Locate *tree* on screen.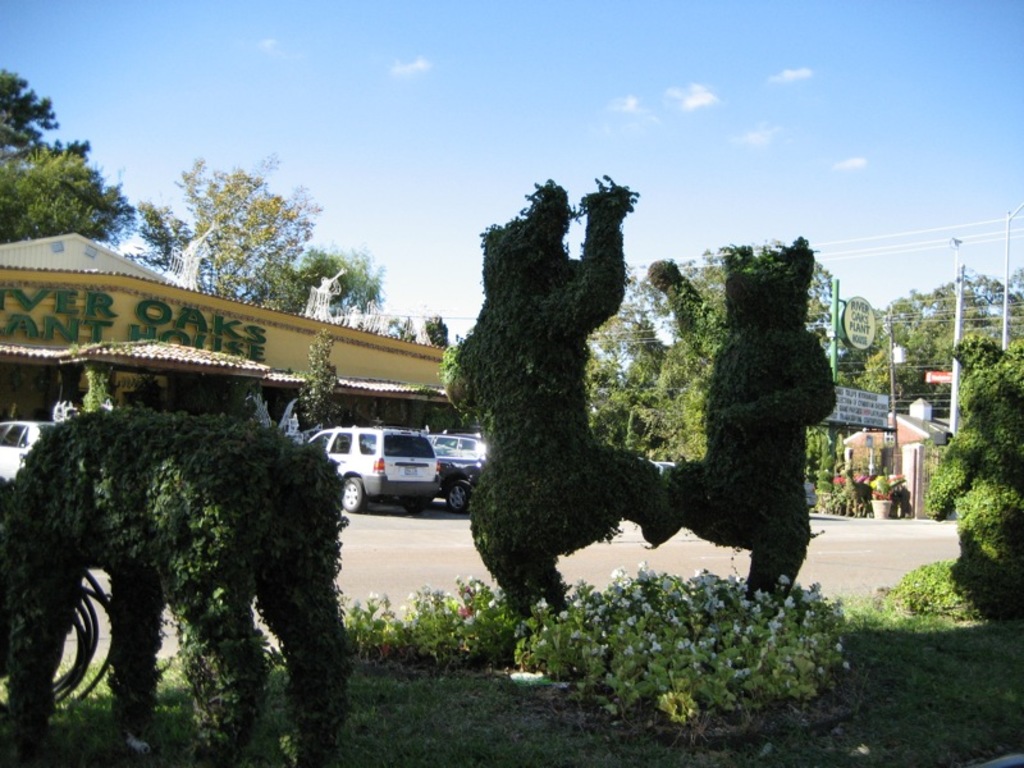
On screen at box(303, 244, 388, 328).
